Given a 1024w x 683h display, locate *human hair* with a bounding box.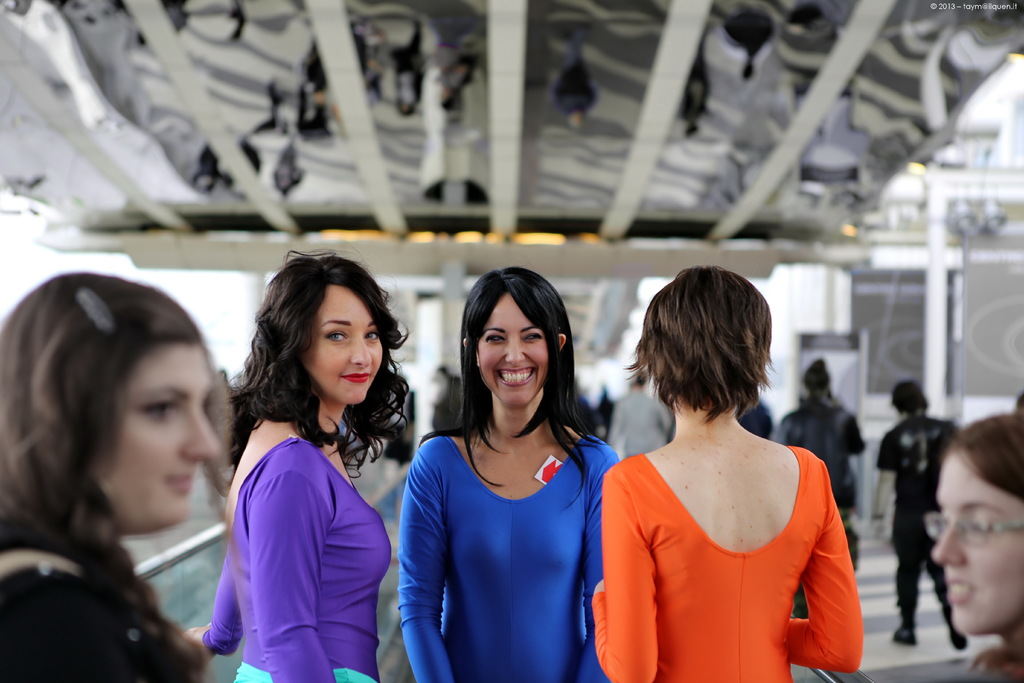
Located: <bbox>226, 245, 411, 475</bbox>.
